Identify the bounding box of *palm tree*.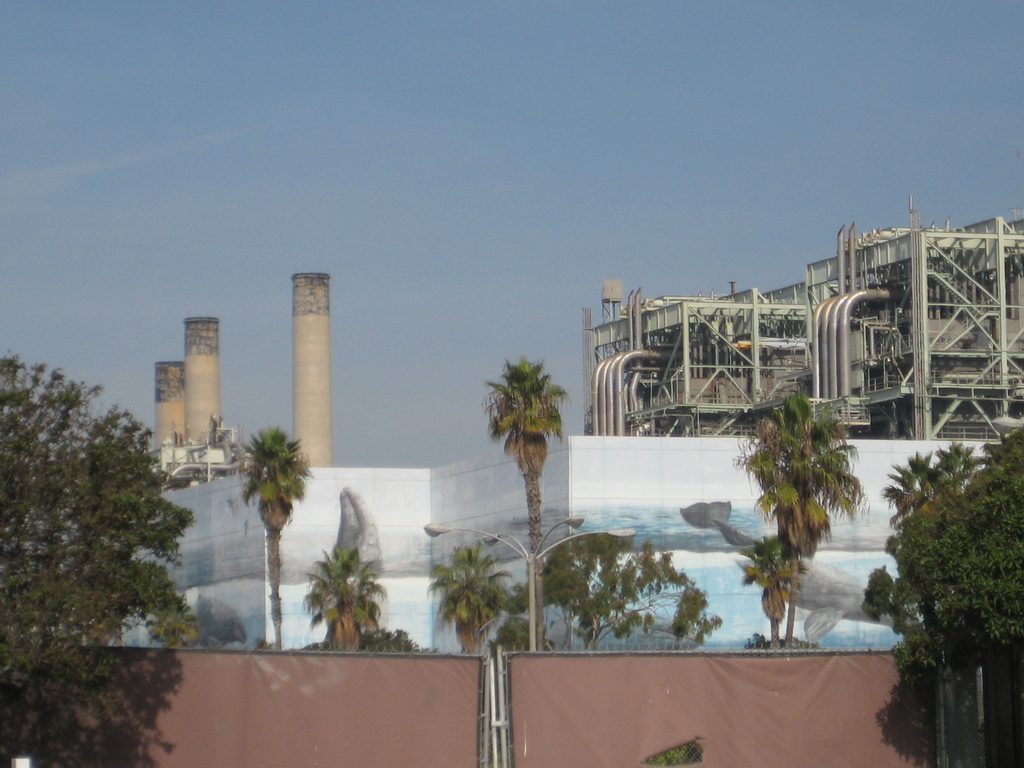
rect(298, 554, 385, 679).
